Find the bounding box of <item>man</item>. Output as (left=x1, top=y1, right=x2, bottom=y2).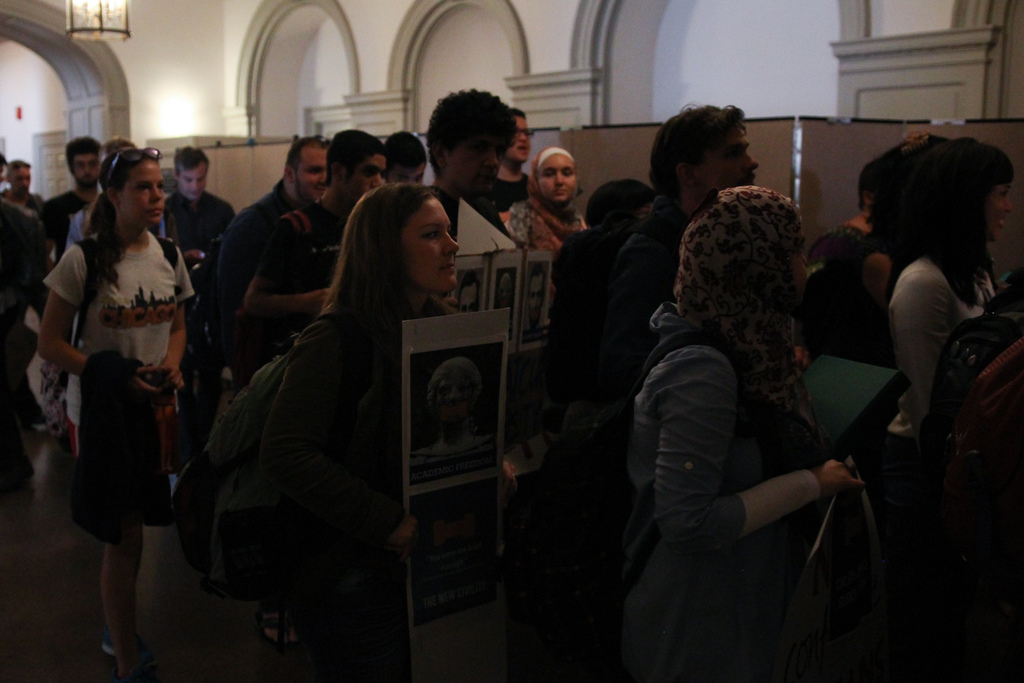
(left=0, top=160, right=42, bottom=213).
